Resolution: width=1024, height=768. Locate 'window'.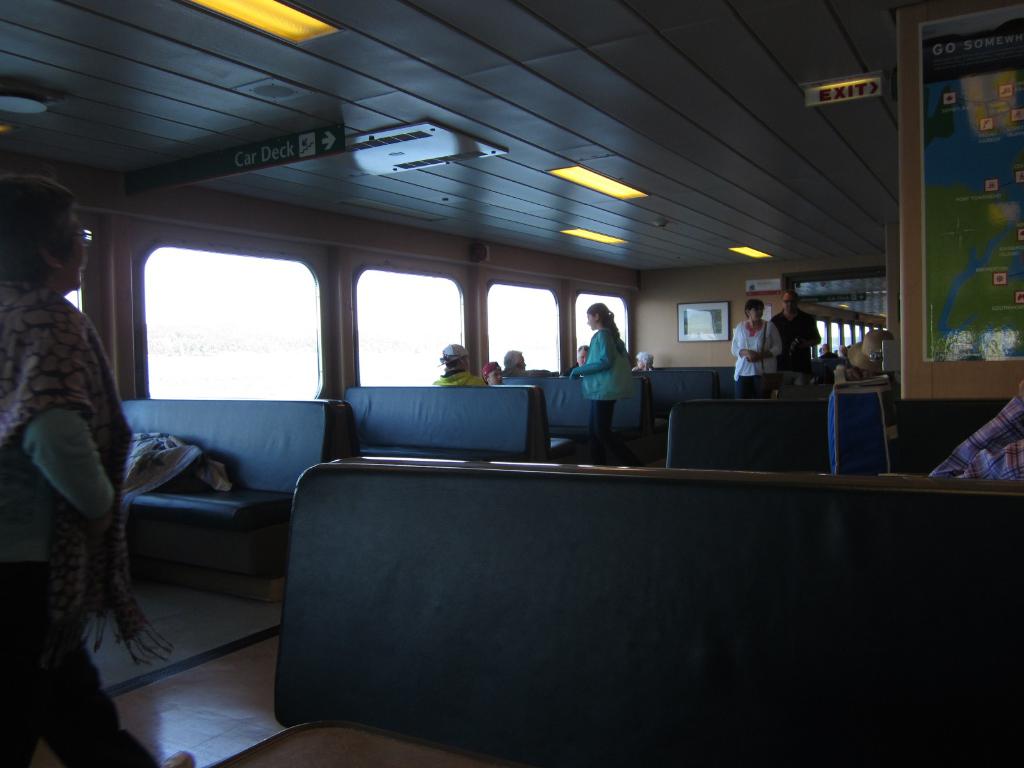
box(488, 294, 567, 365).
